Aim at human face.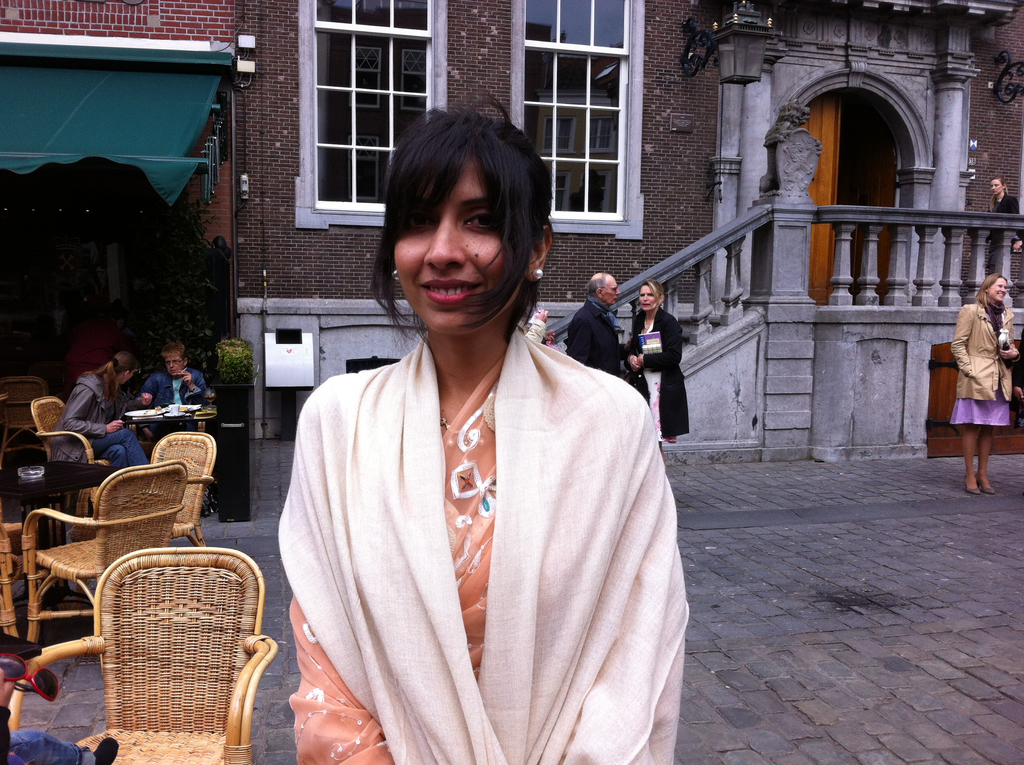
Aimed at [603, 273, 620, 301].
